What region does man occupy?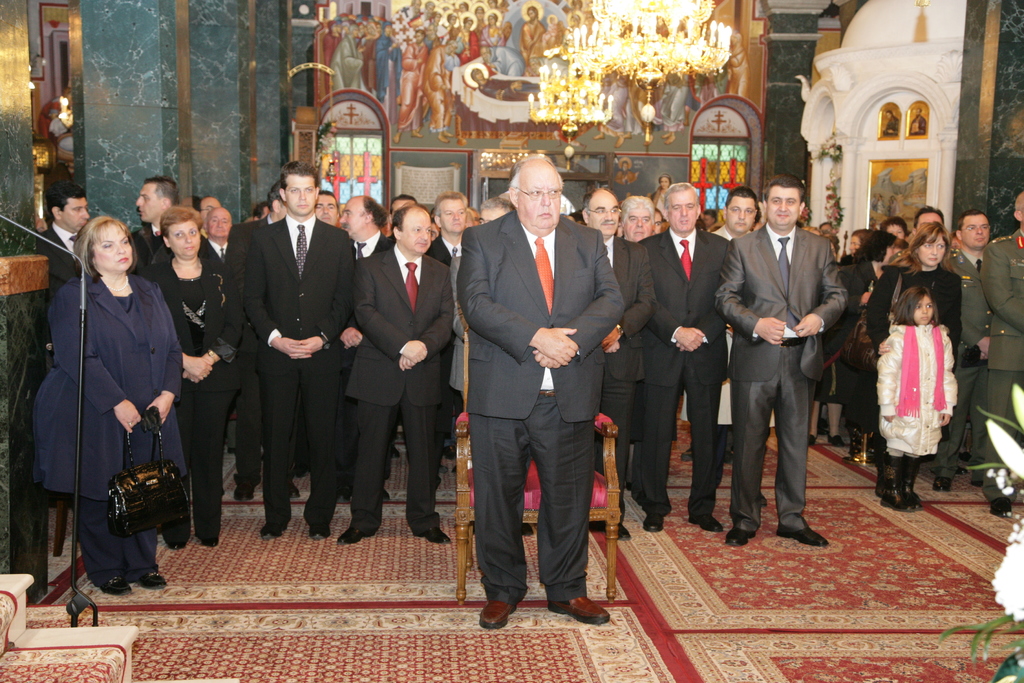
[299,193,340,233].
